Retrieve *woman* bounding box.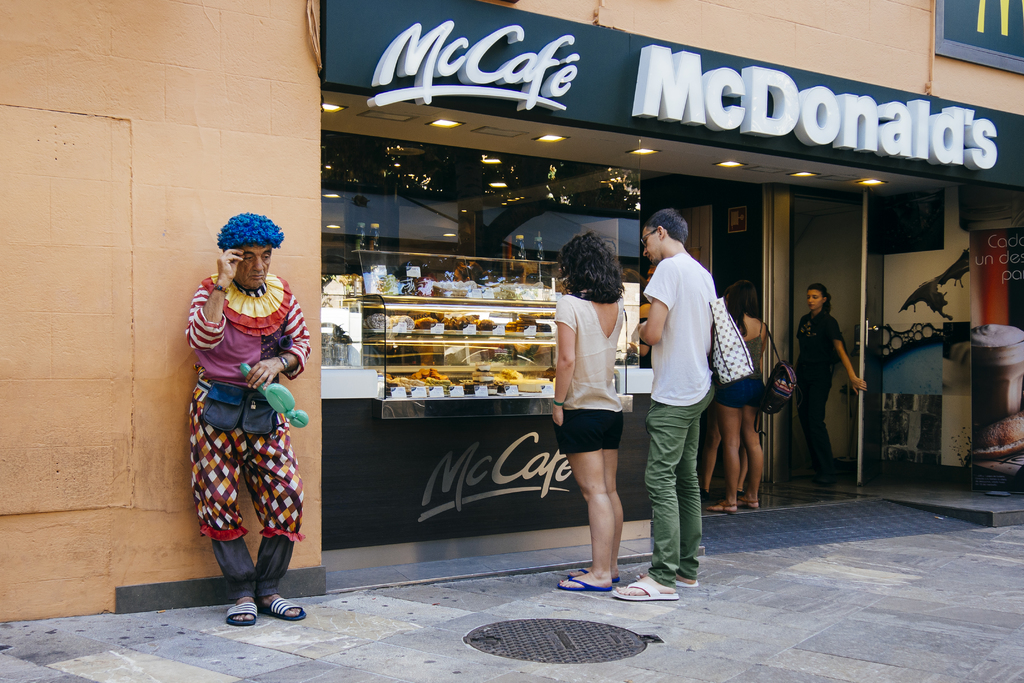
Bounding box: 707, 277, 770, 513.
